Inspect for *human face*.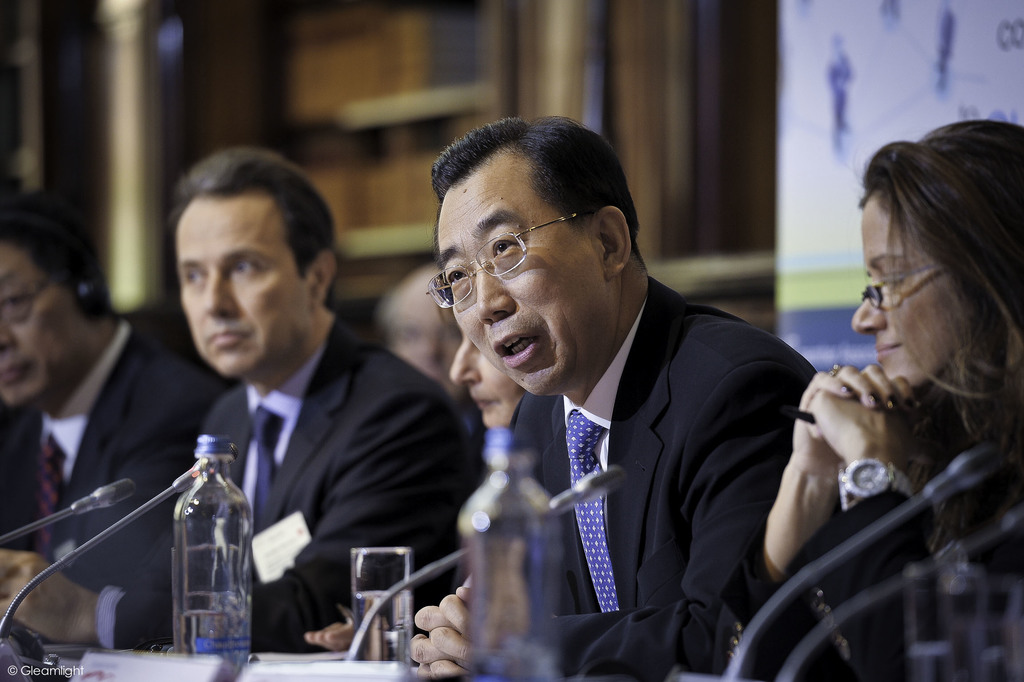
Inspection: bbox=(432, 172, 613, 399).
